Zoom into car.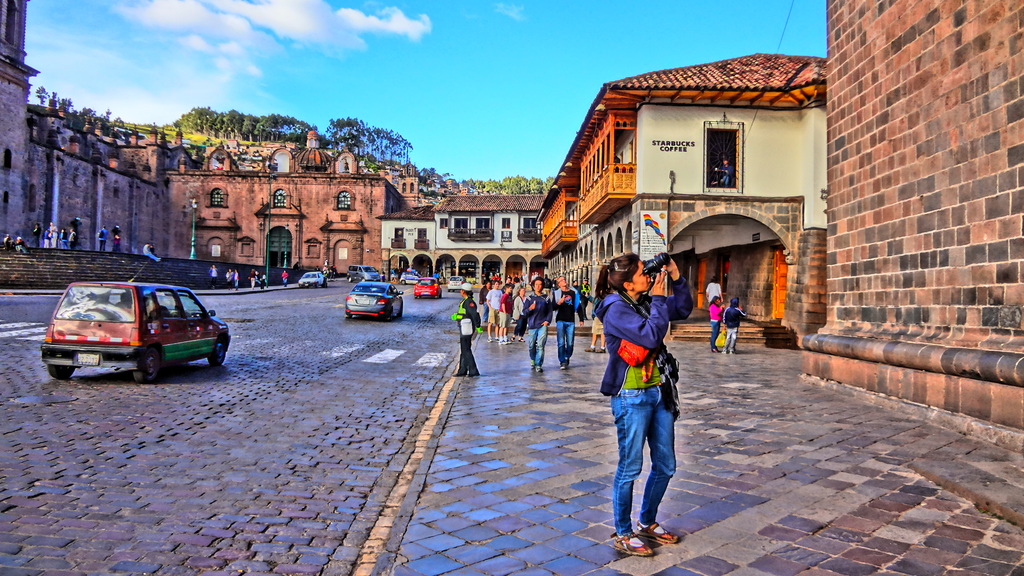
Zoom target: {"x1": 42, "y1": 264, "x2": 219, "y2": 381}.
